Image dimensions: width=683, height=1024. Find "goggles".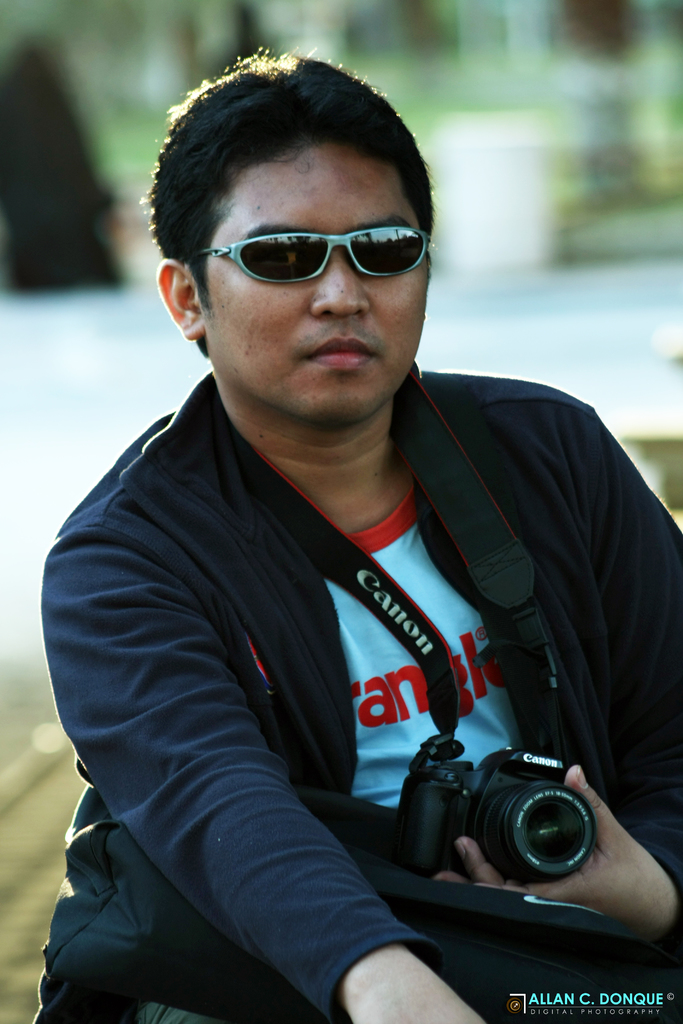
bbox=[187, 223, 443, 288].
